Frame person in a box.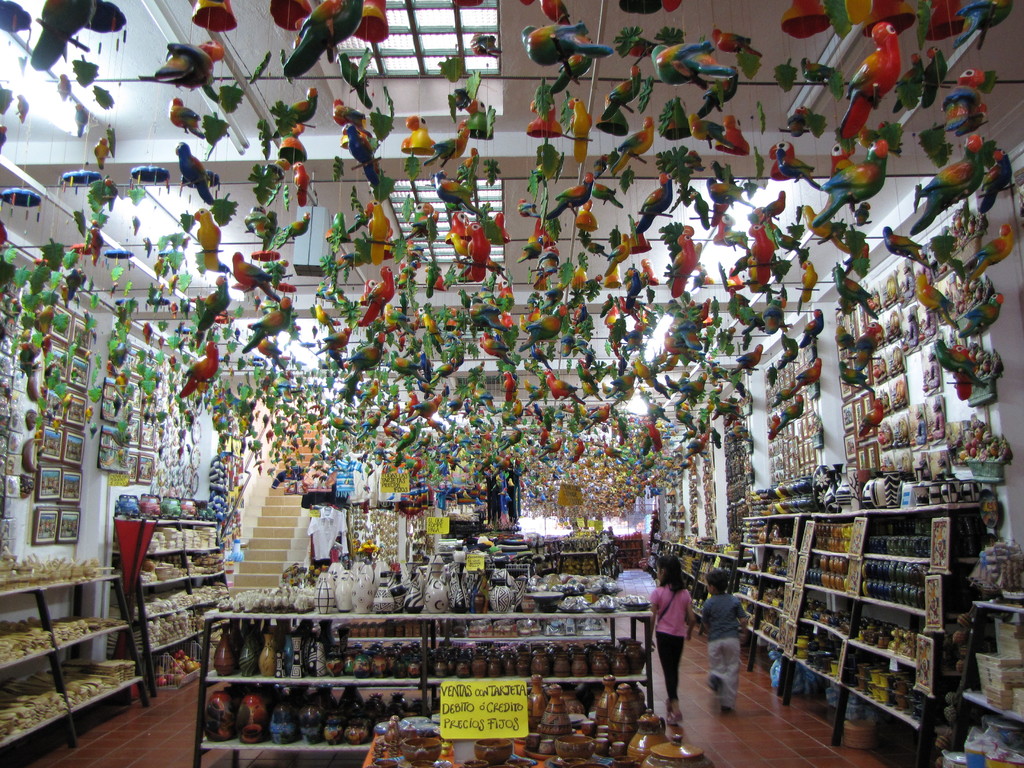
(x1=703, y1=573, x2=748, y2=712).
